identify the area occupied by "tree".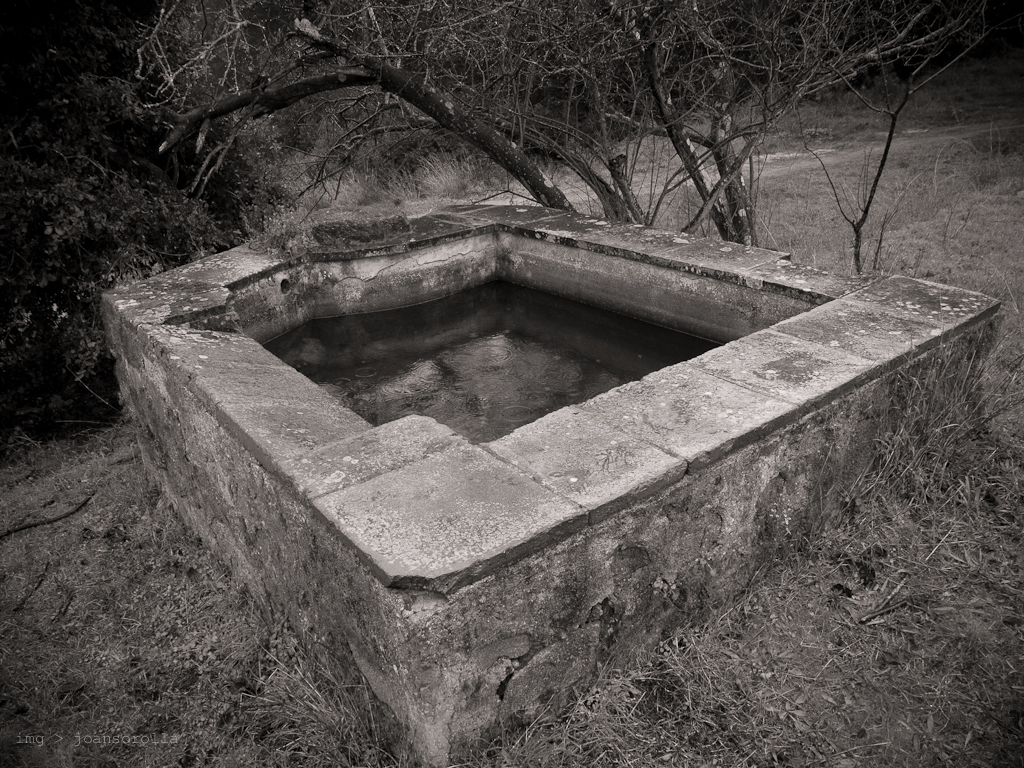
Area: (left=76, top=0, right=1018, bottom=279).
